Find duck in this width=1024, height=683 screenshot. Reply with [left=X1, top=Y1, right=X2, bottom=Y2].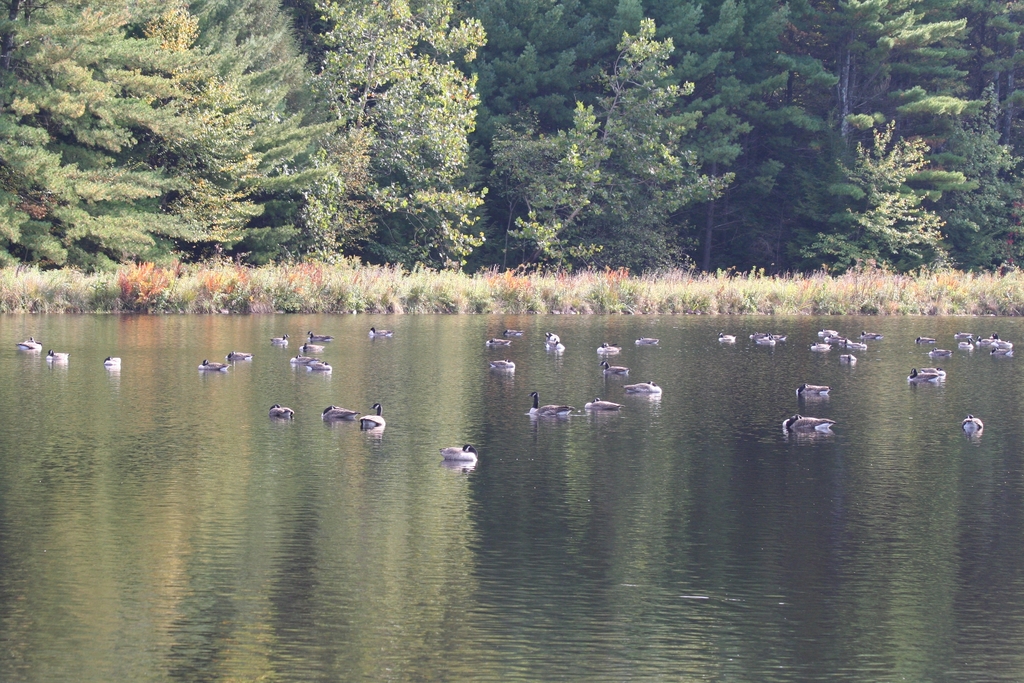
[left=591, top=398, right=620, bottom=418].
